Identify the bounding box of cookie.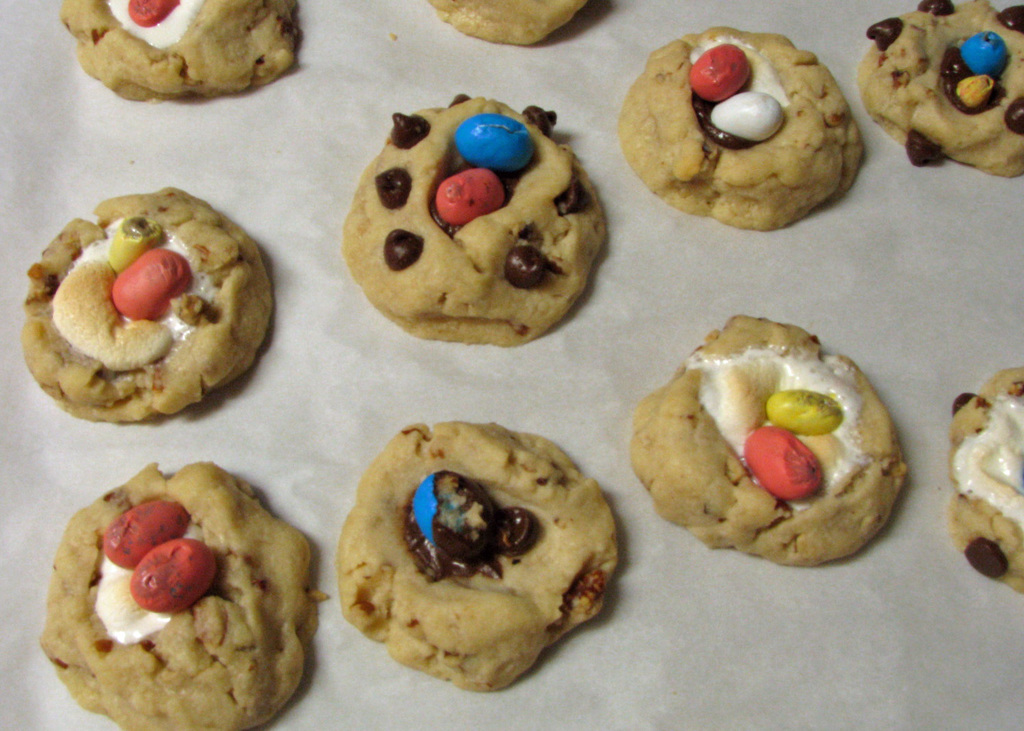
x1=63, y1=0, x2=301, y2=100.
